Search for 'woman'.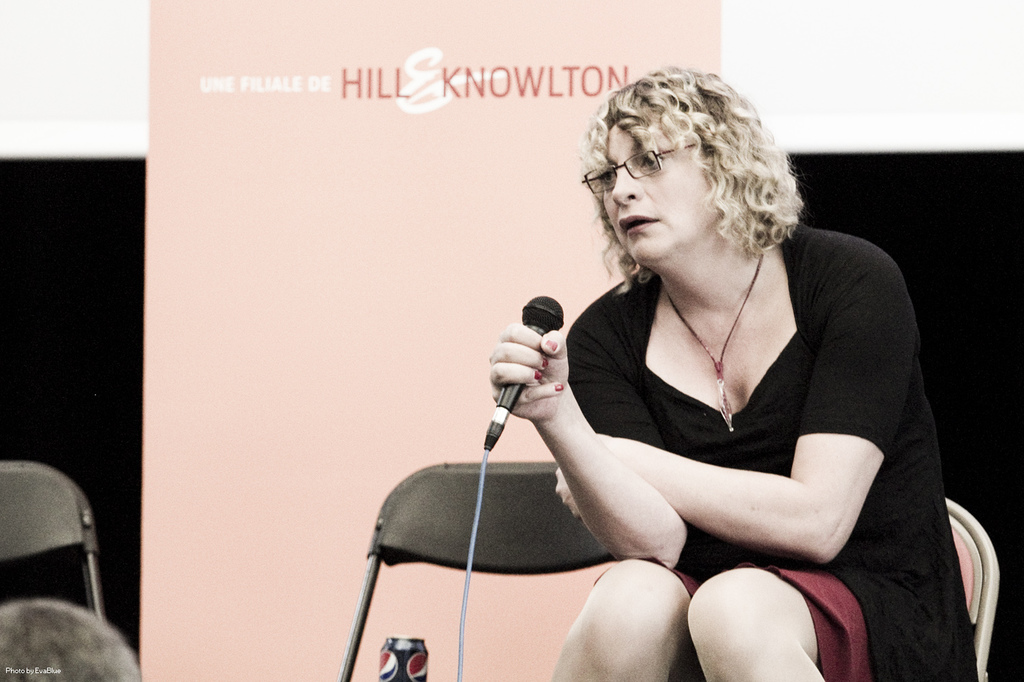
Found at <region>486, 61, 984, 681</region>.
